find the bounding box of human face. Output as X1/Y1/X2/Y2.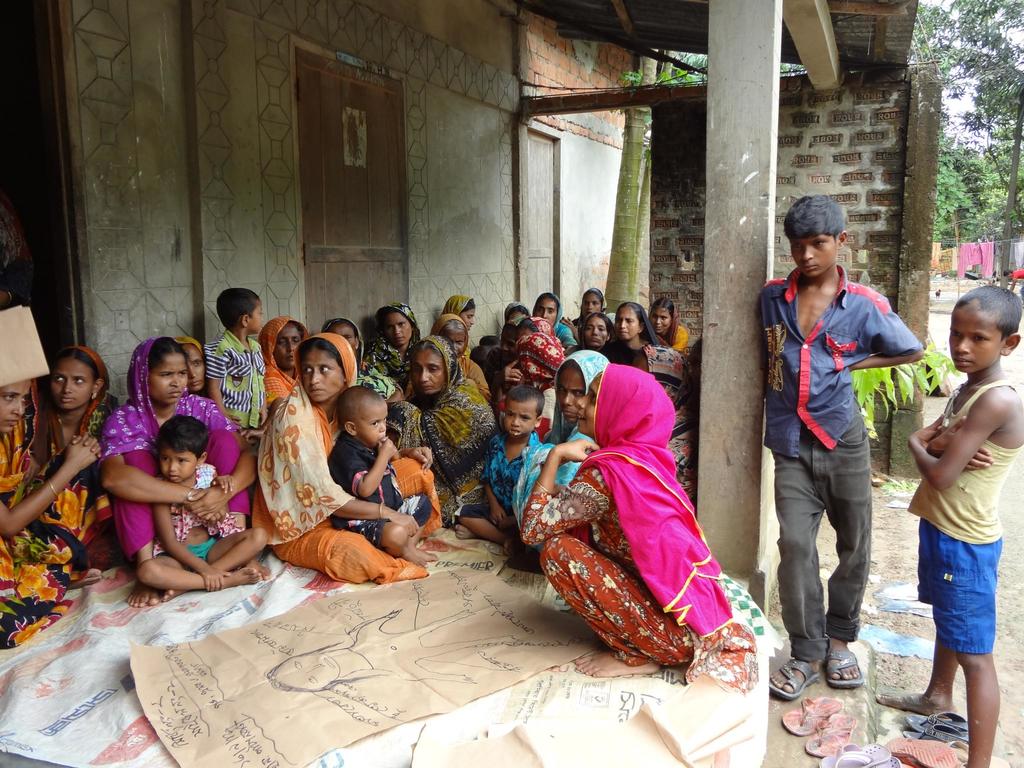
445/324/469/357.
